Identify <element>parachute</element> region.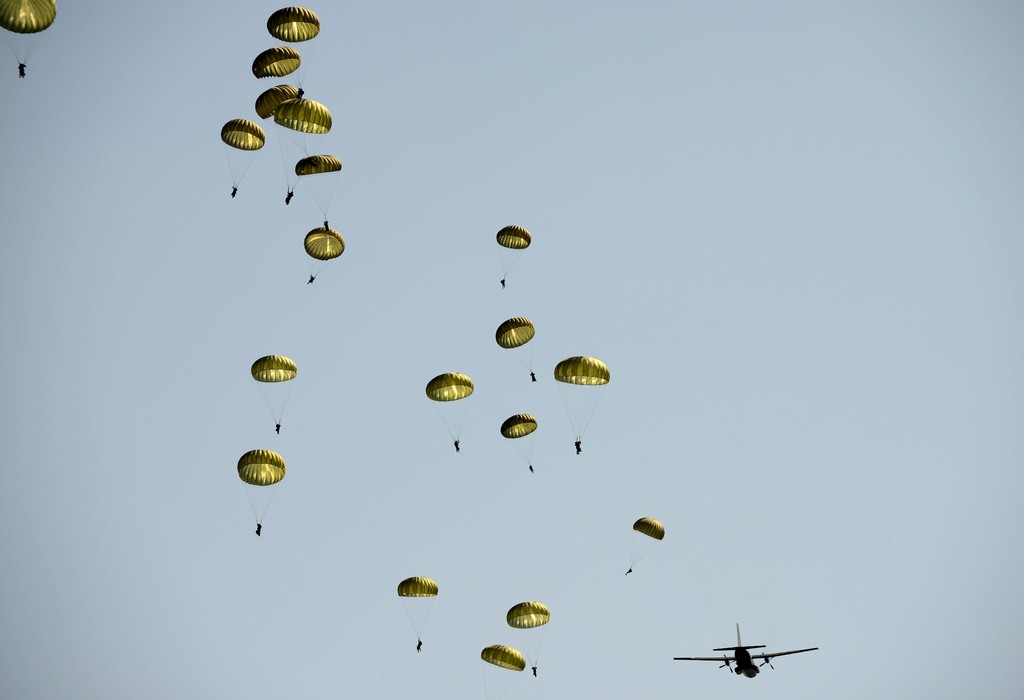
Region: (left=495, top=222, right=532, bottom=283).
